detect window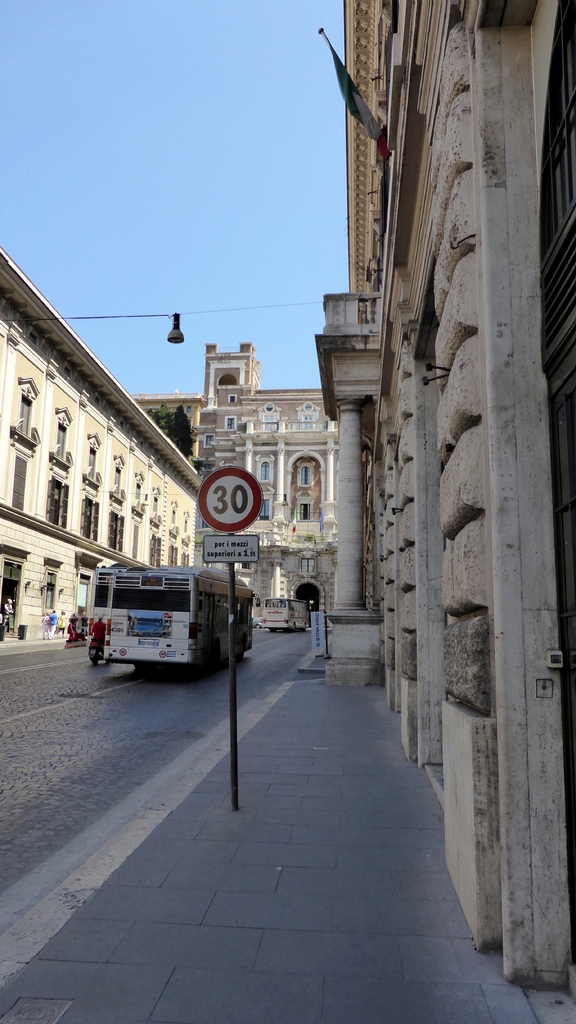
rect(265, 402, 275, 413)
